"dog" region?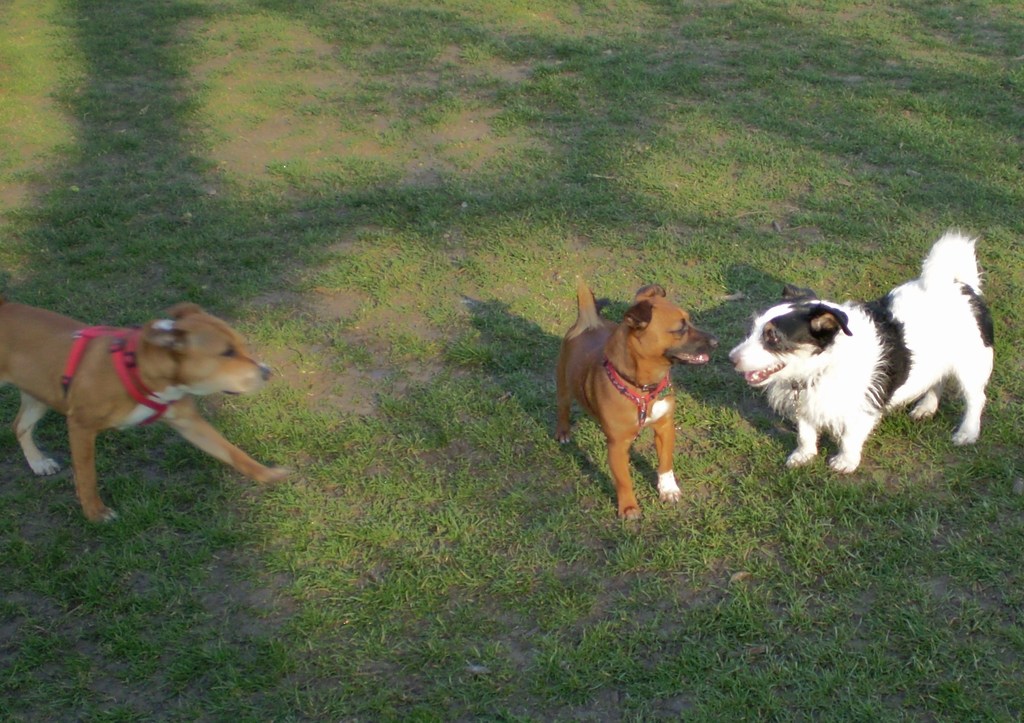
{"x1": 728, "y1": 227, "x2": 993, "y2": 477}
